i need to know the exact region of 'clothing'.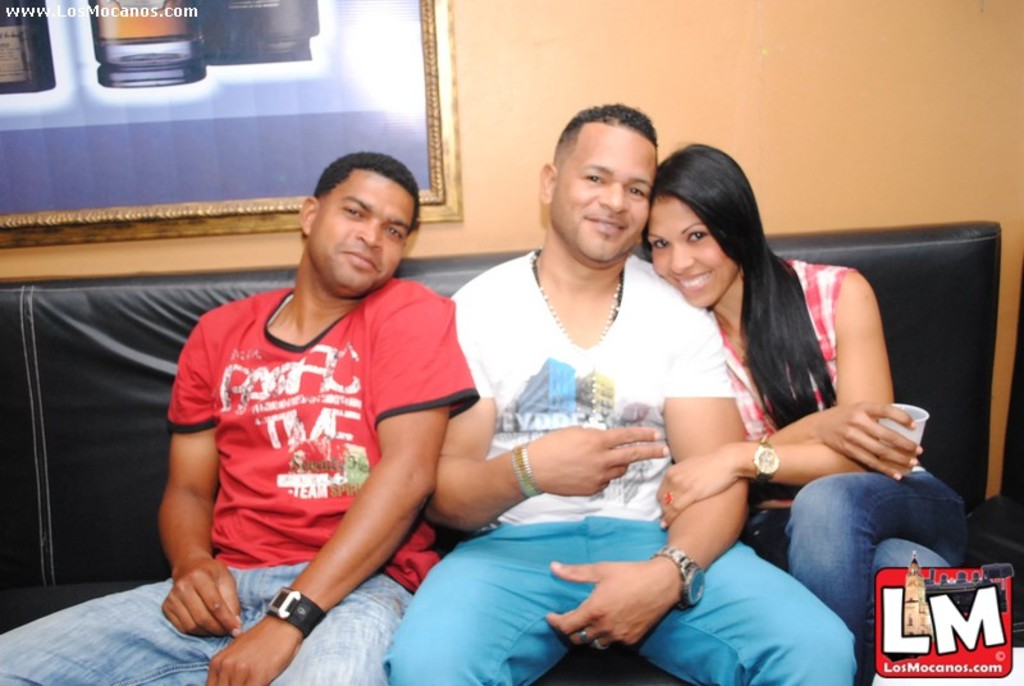
Region: (left=713, top=241, right=989, bottom=685).
